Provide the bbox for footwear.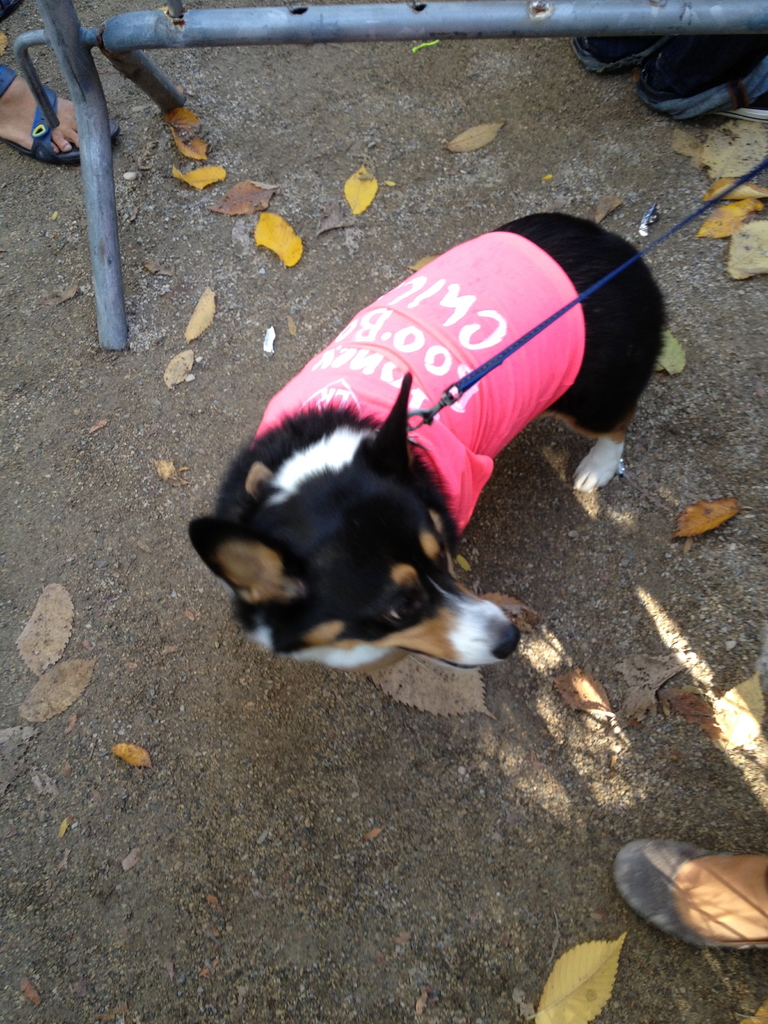
crop(645, 24, 753, 113).
